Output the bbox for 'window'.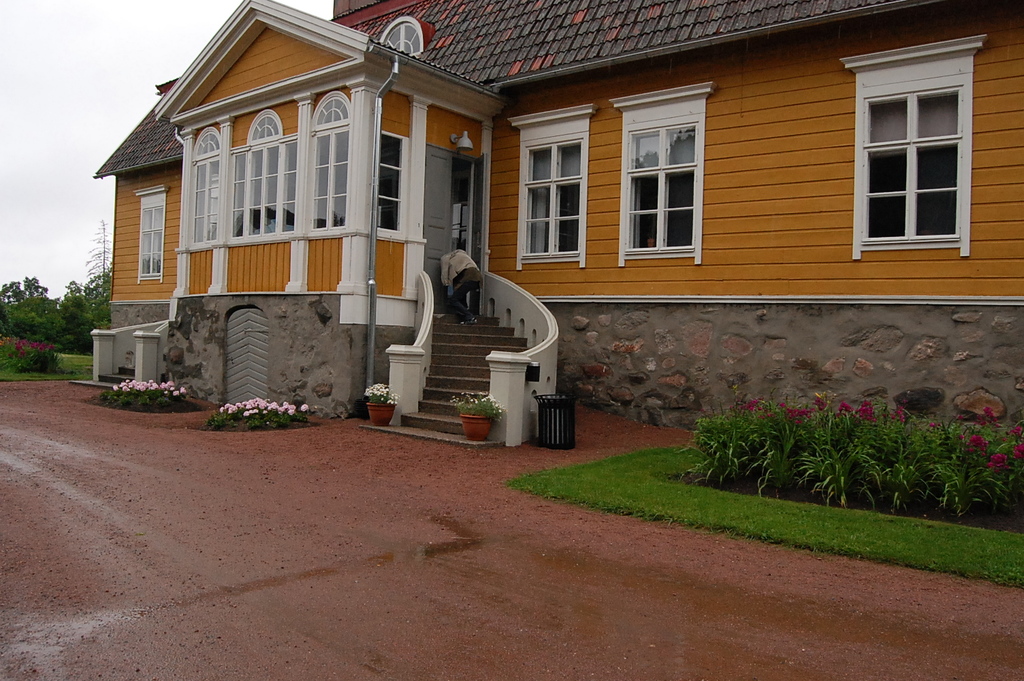
locate(607, 83, 711, 268).
